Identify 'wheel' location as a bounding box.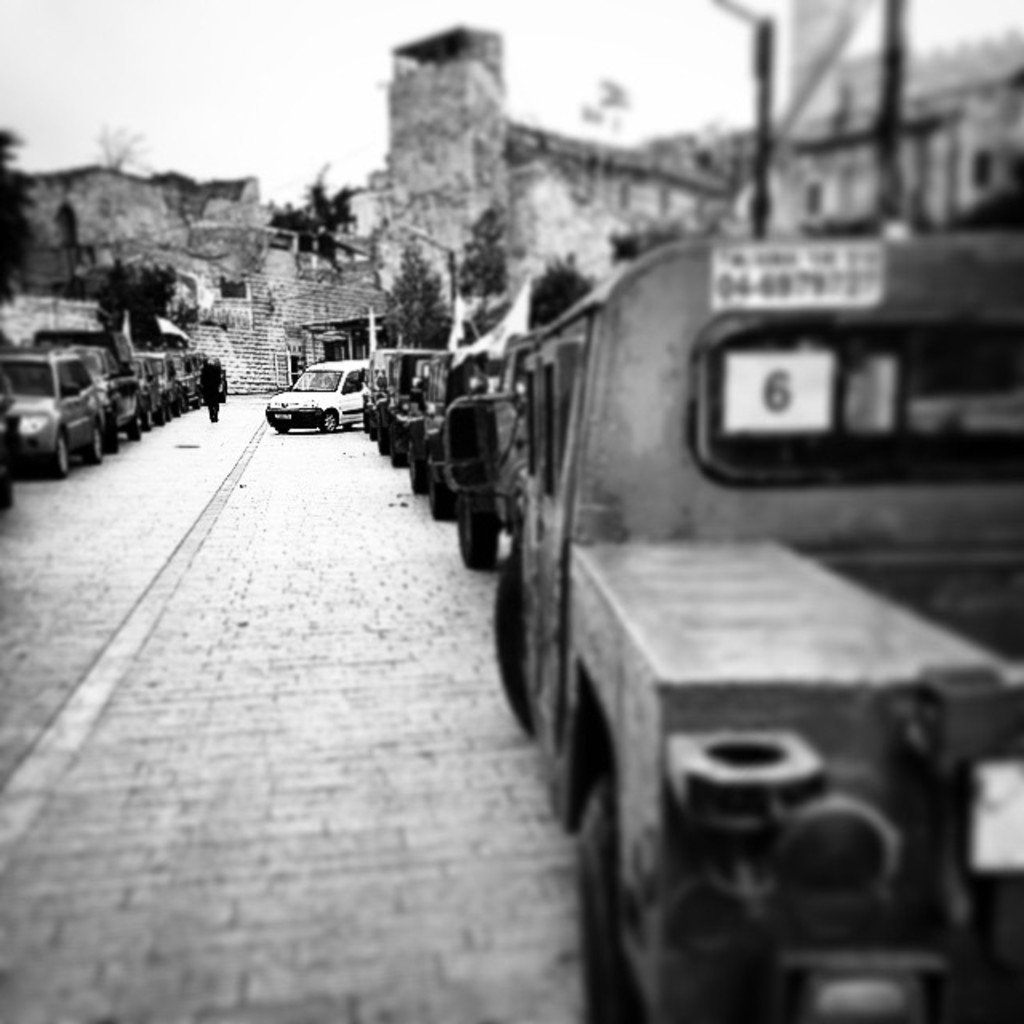
[x1=310, y1=410, x2=341, y2=432].
